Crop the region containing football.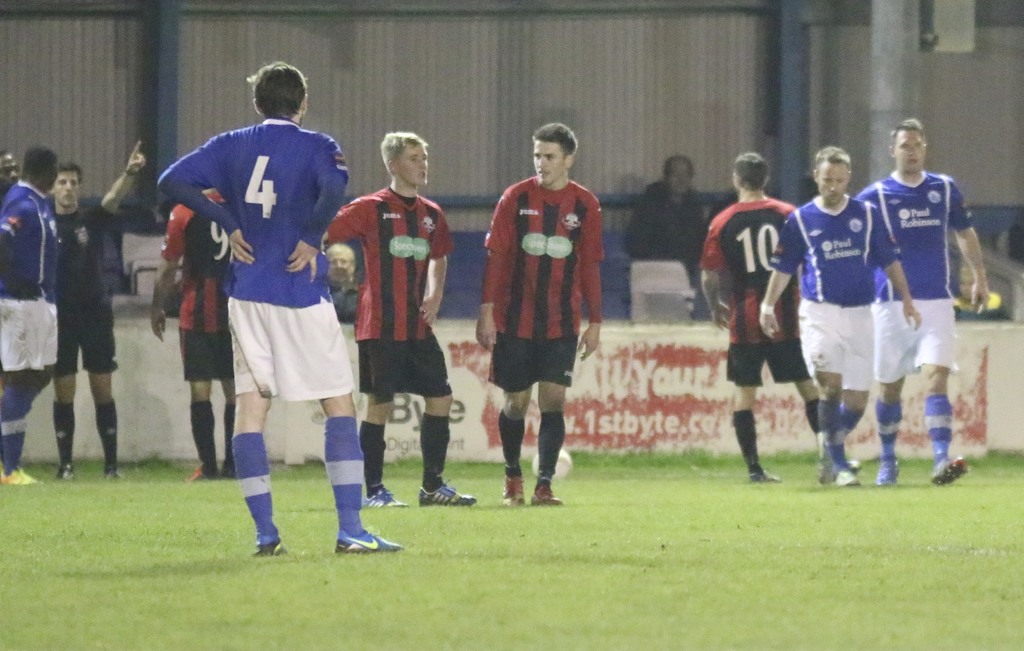
Crop region: (x1=532, y1=448, x2=572, y2=479).
